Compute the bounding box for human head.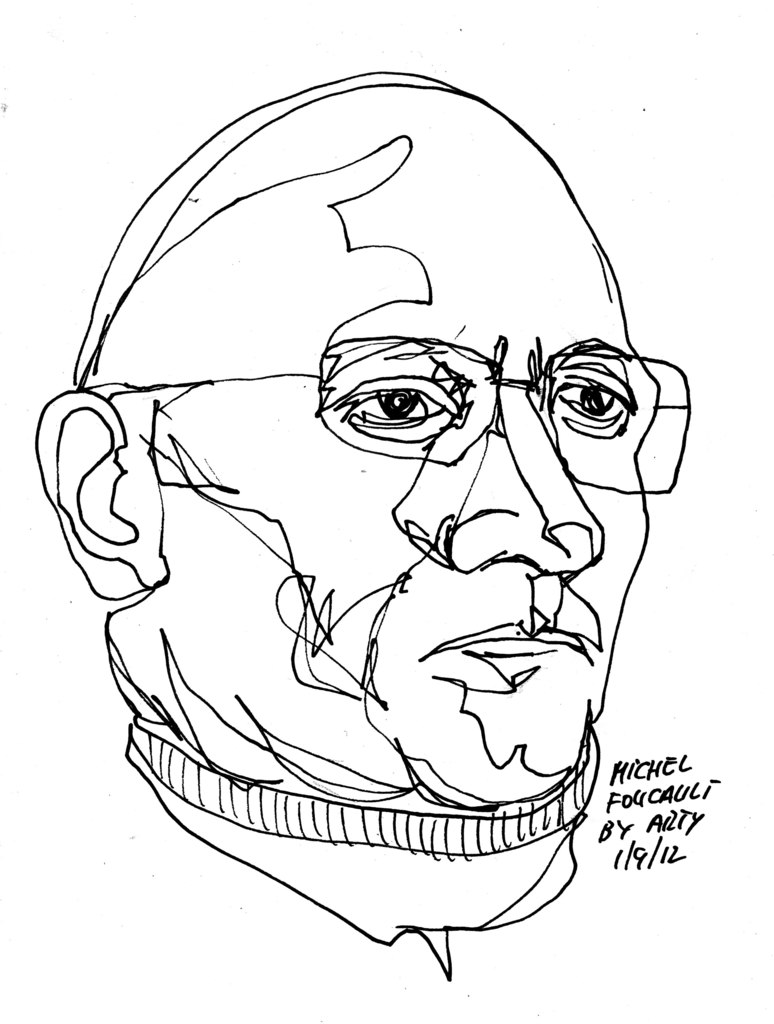
bbox=(31, 67, 689, 814).
